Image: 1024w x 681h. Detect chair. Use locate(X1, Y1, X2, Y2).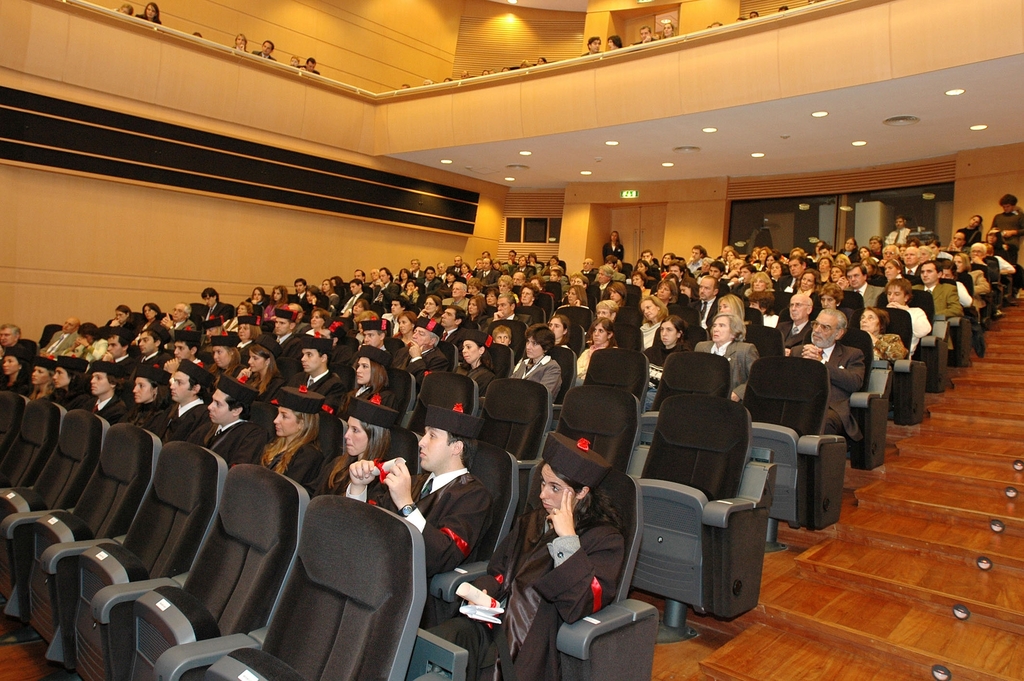
locate(0, 399, 65, 511).
